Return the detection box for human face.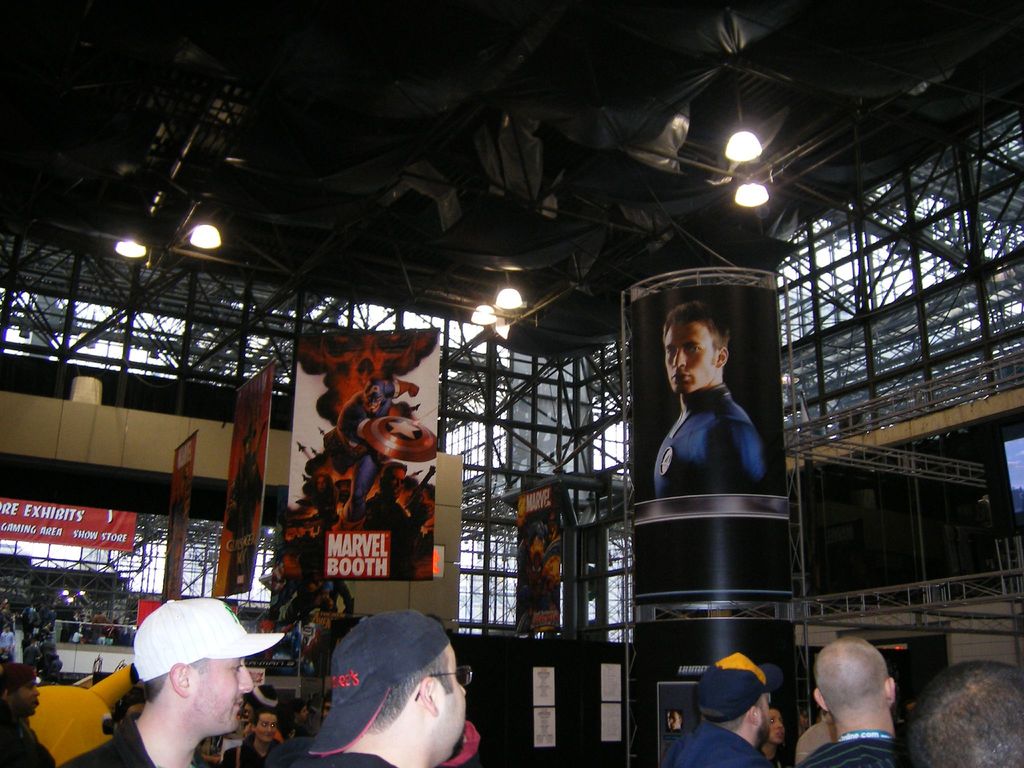
locate(191, 657, 256, 732).
